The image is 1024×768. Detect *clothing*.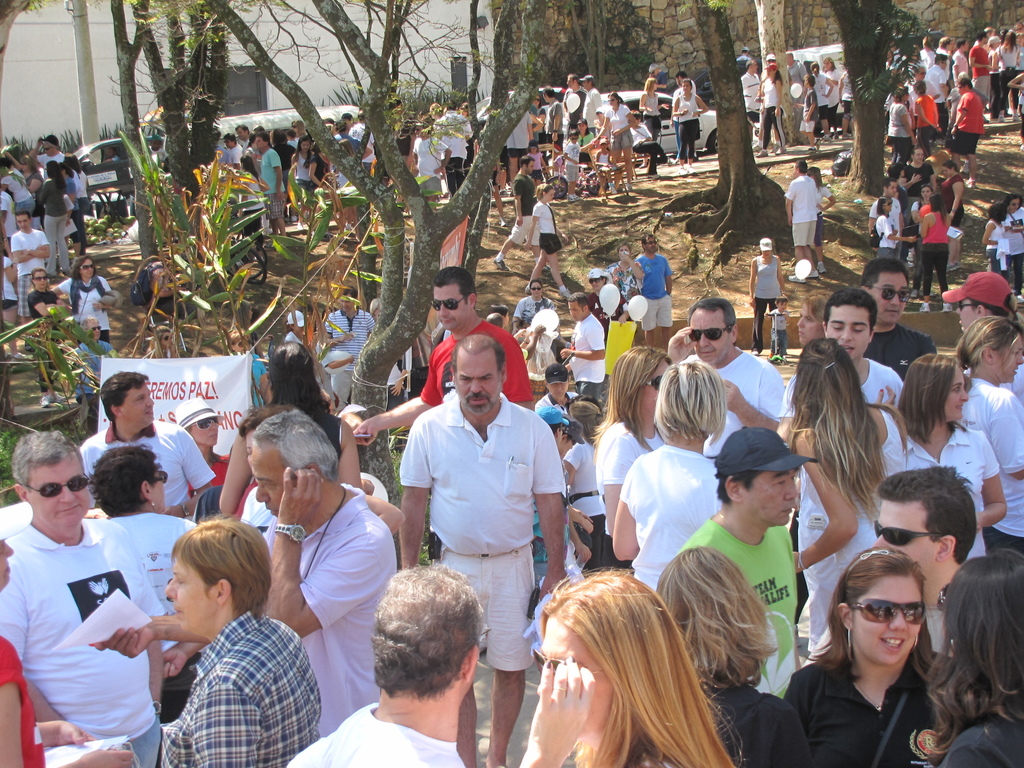
Detection: {"x1": 0, "y1": 186, "x2": 22, "y2": 239}.
